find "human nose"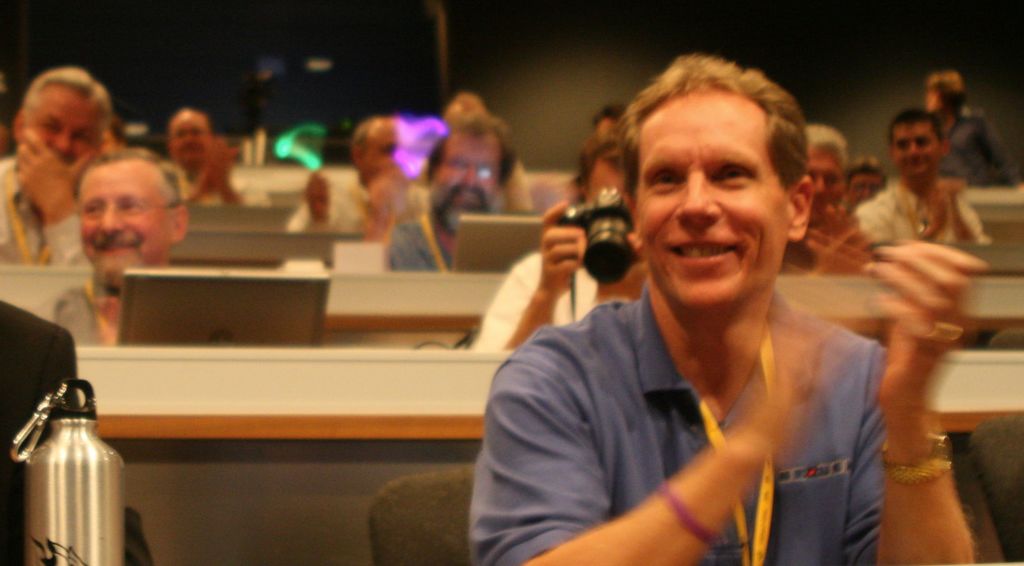
l=97, t=203, r=122, b=238
